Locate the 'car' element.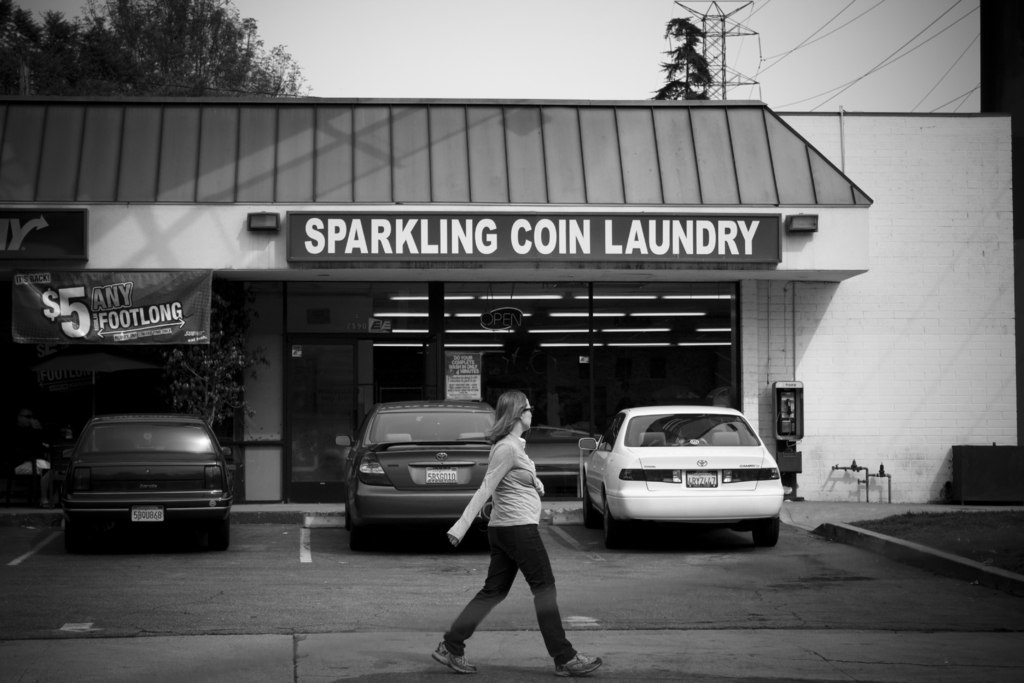
Element bbox: [330, 402, 495, 547].
